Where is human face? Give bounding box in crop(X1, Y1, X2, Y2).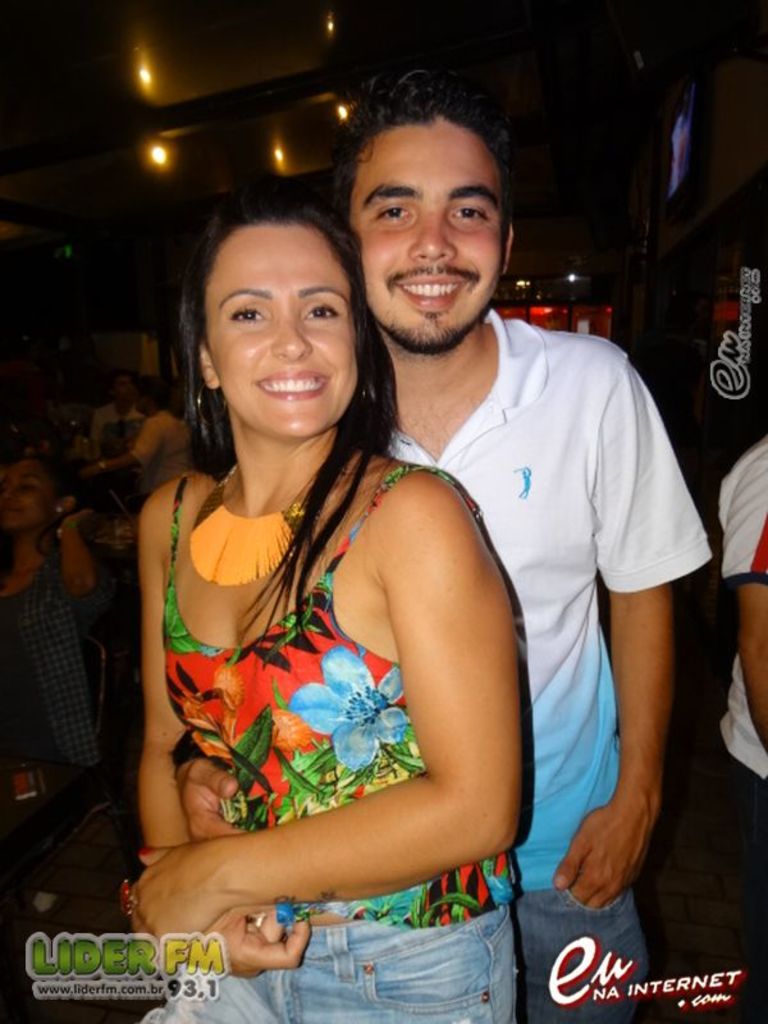
crop(0, 457, 54, 529).
